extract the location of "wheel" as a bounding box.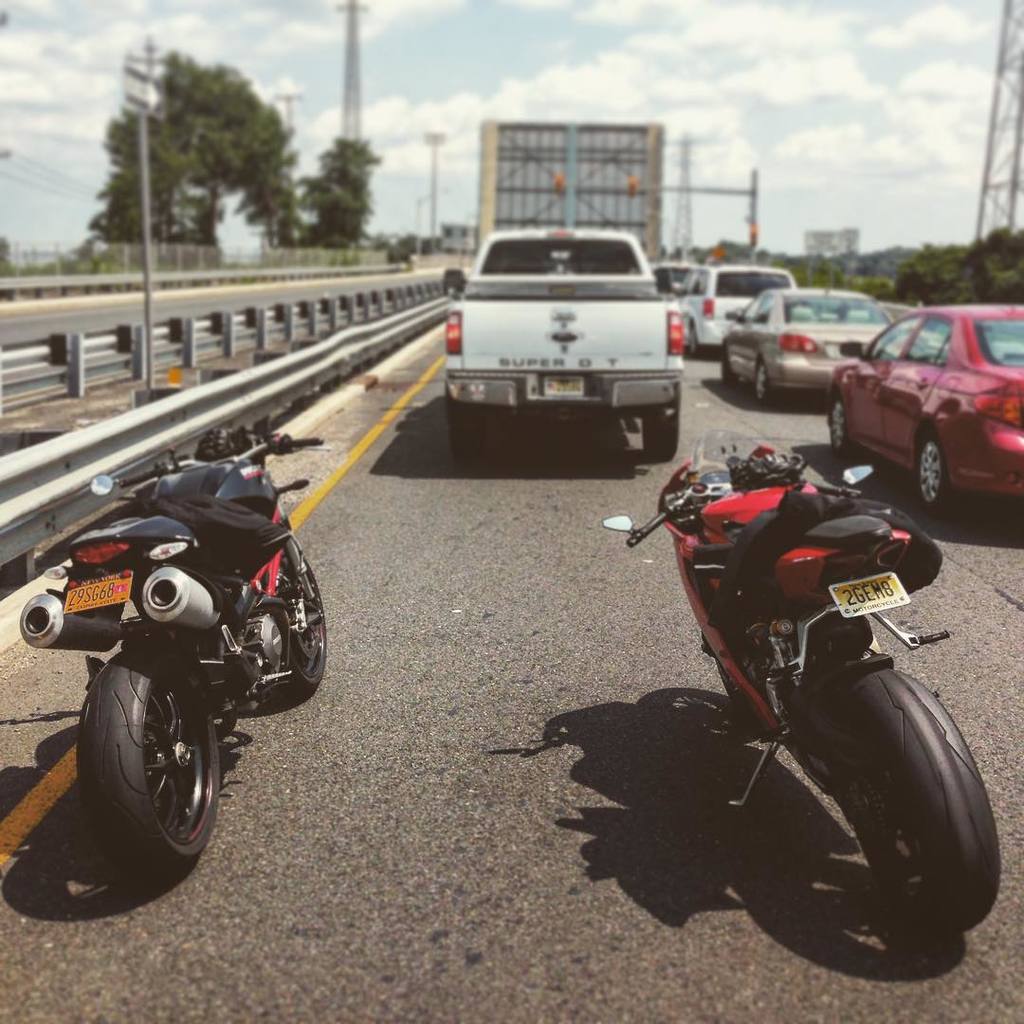
rect(76, 642, 221, 877).
